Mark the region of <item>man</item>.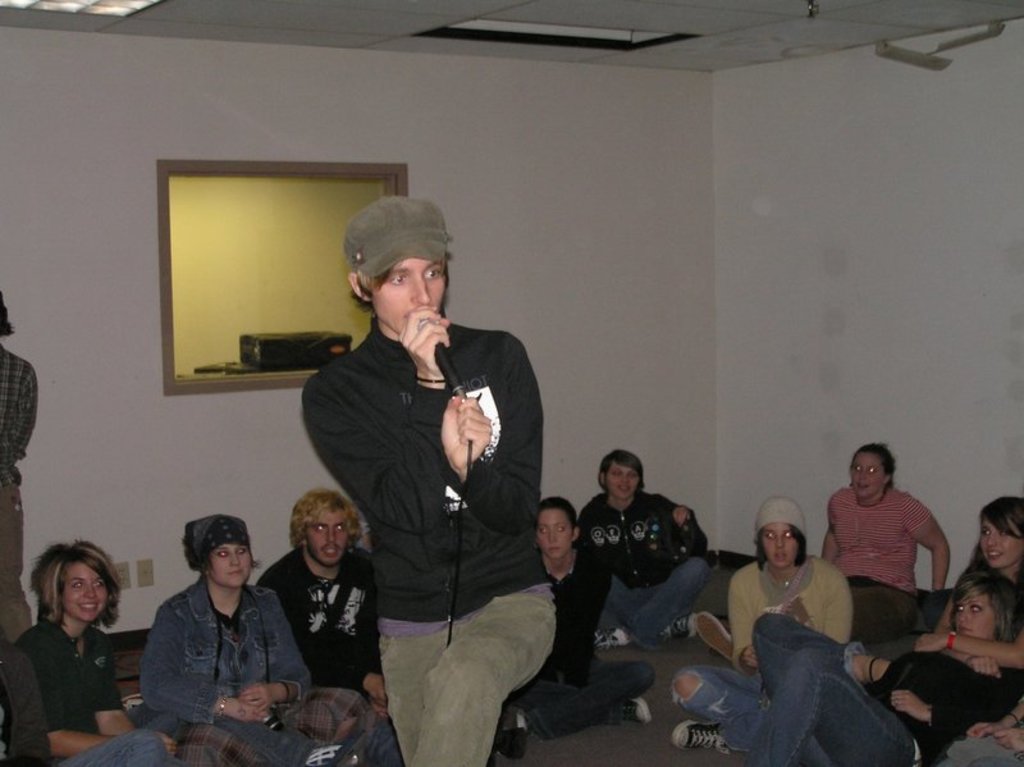
Region: 250, 488, 384, 709.
